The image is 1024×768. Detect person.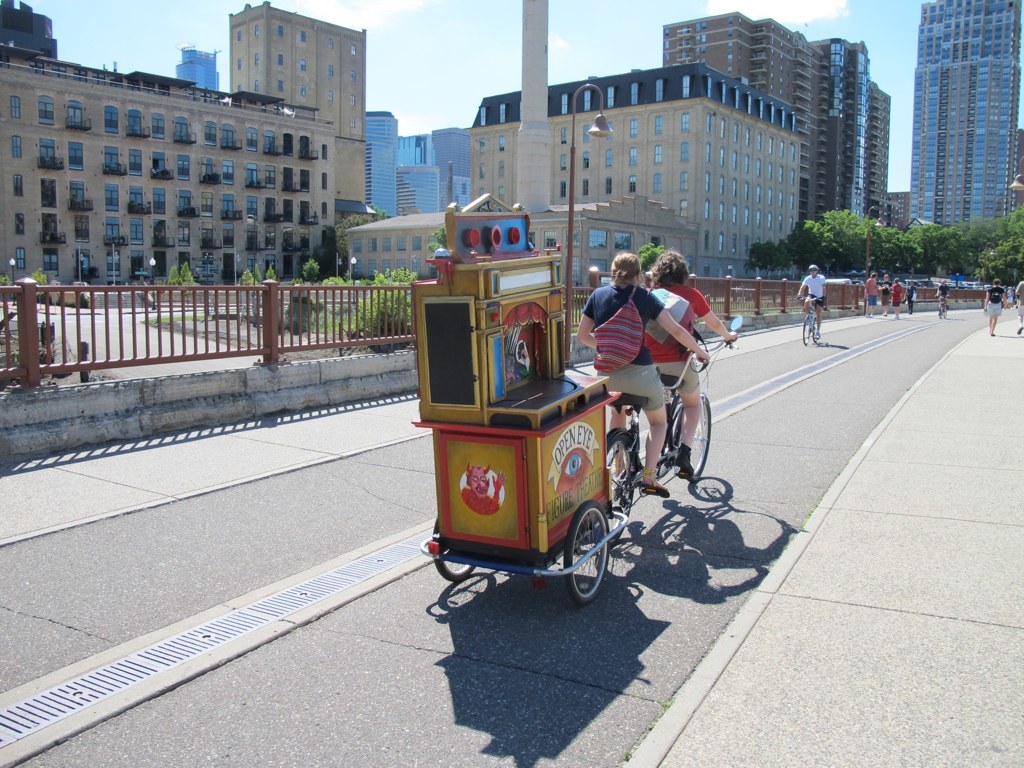
Detection: <region>795, 256, 828, 340</region>.
